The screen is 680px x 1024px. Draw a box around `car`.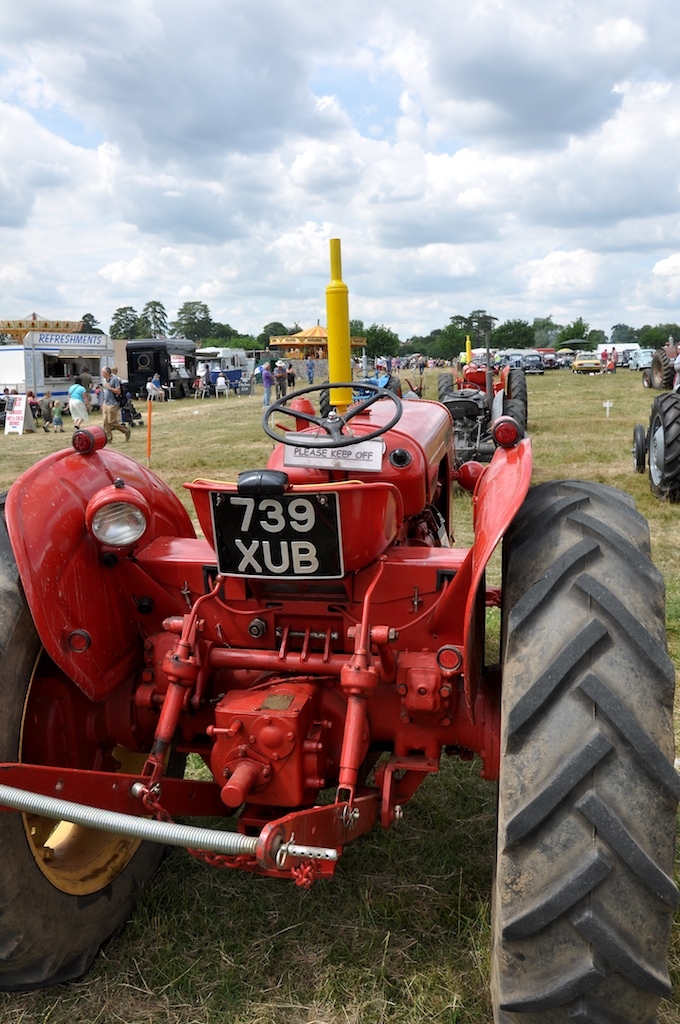
504, 352, 522, 373.
